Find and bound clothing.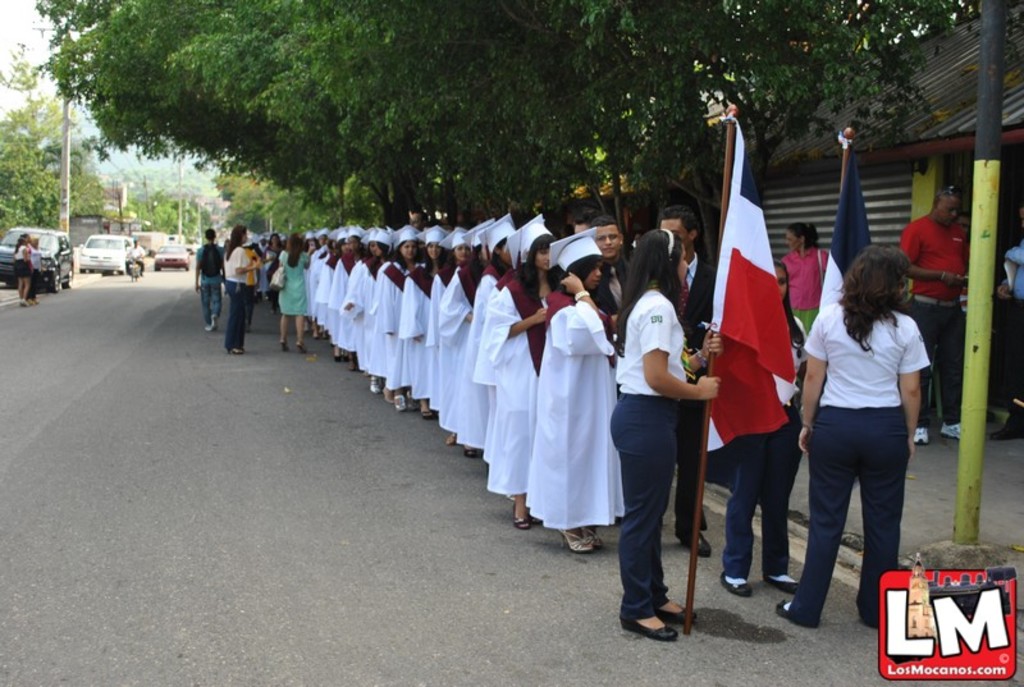
Bound: bbox(266, 246, 282, 311).
